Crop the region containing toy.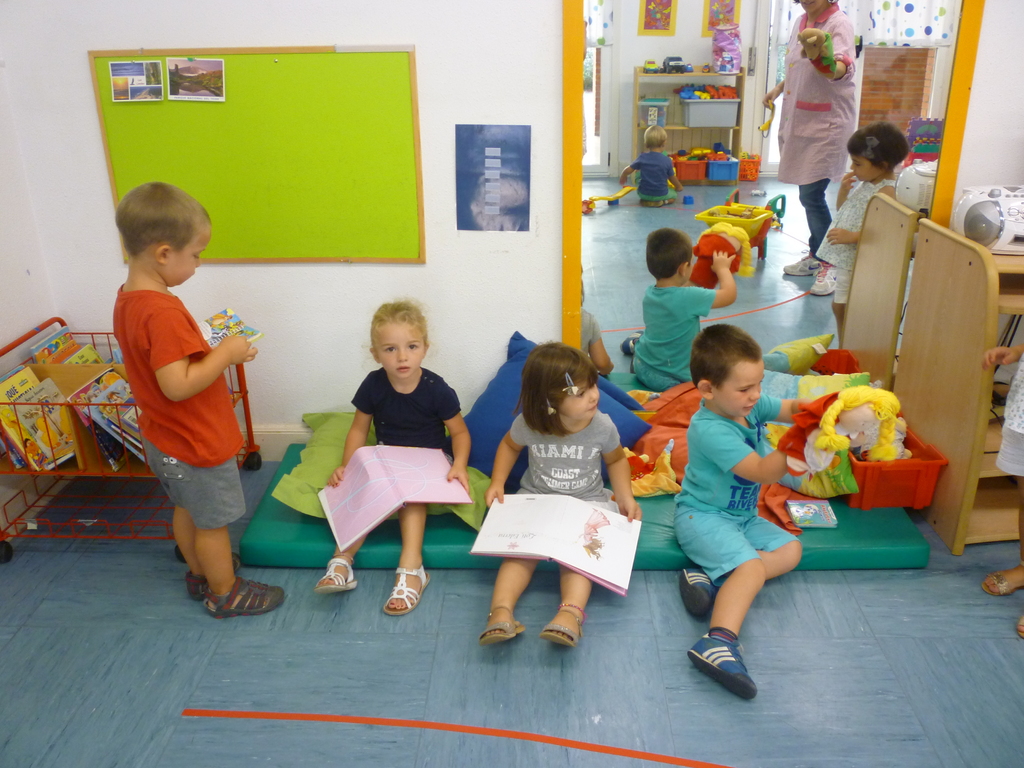
Crop region: box(659, 54, 694, 68).
